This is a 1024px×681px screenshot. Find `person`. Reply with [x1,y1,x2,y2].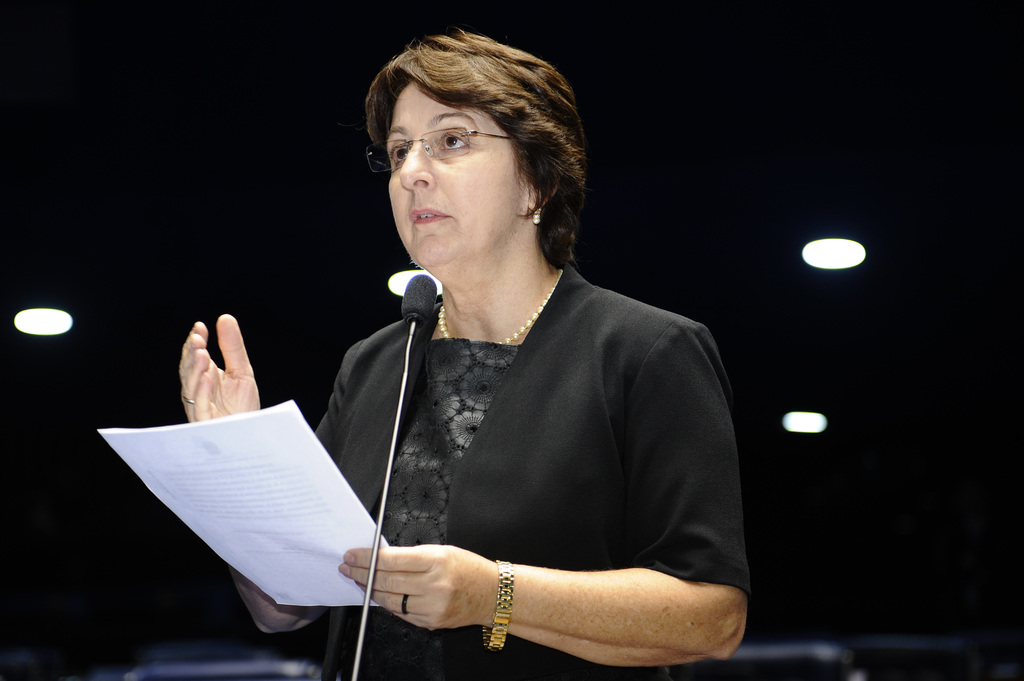
[294,32,761,678].
